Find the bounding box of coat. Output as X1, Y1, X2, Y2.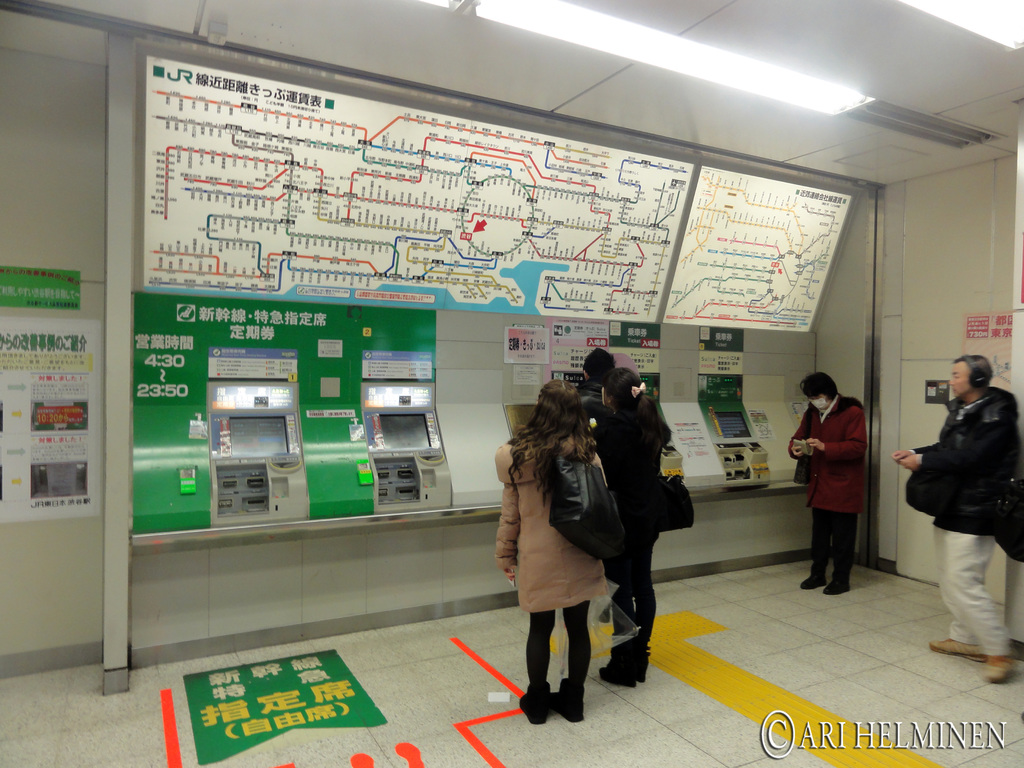
781, 381, 881, 514.
